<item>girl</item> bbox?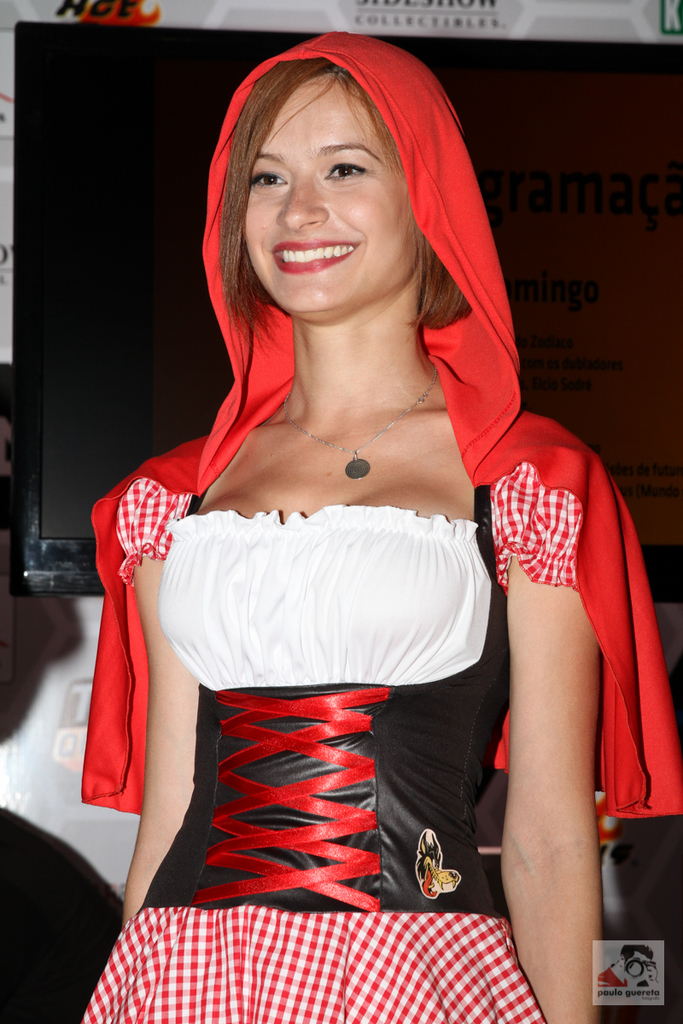
detection(83, 32, 682, 1023)
